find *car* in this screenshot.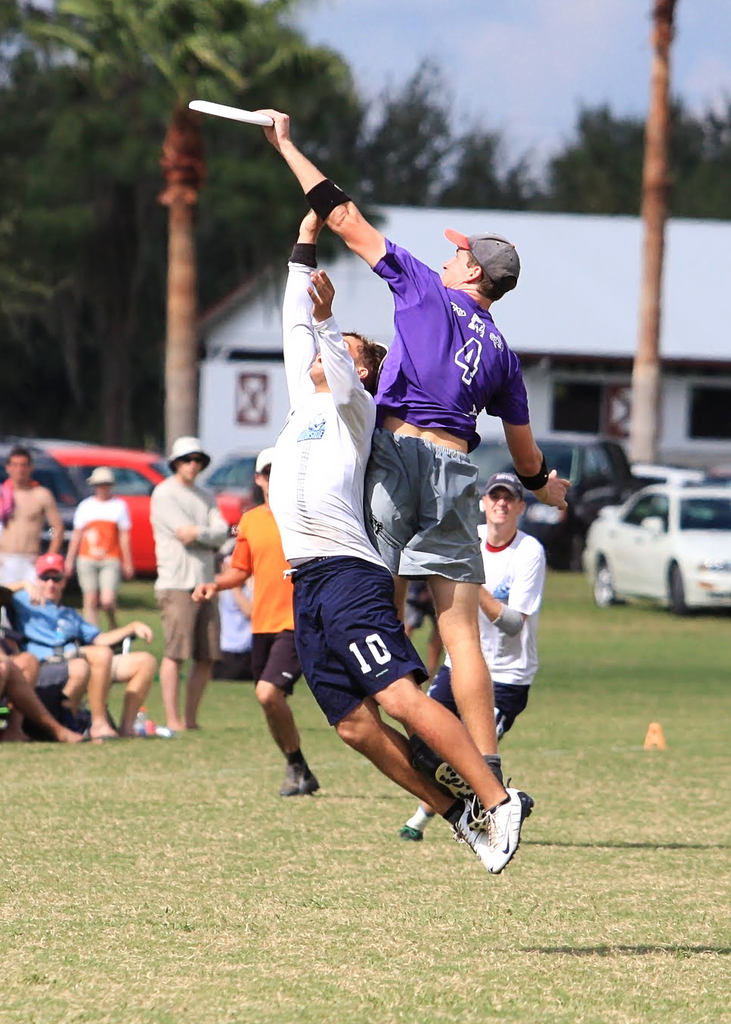
The bounding box for *car* is region(625, 467, 723, 491).
